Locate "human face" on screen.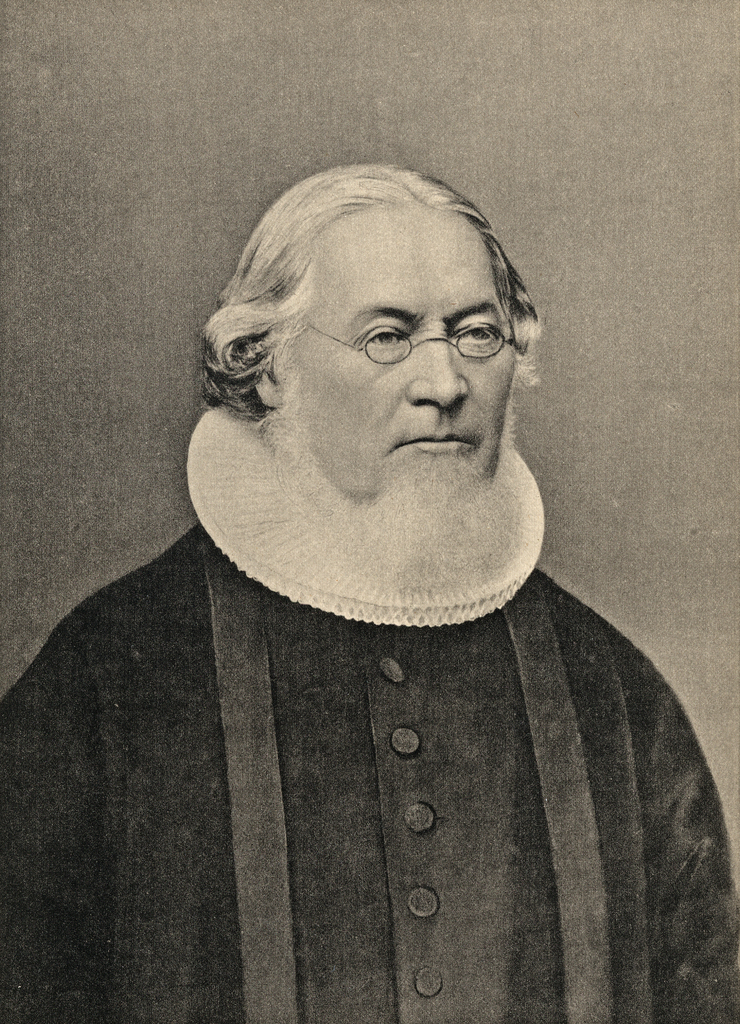
On screen at (left=289, top=205, right=513, bottom=503).
